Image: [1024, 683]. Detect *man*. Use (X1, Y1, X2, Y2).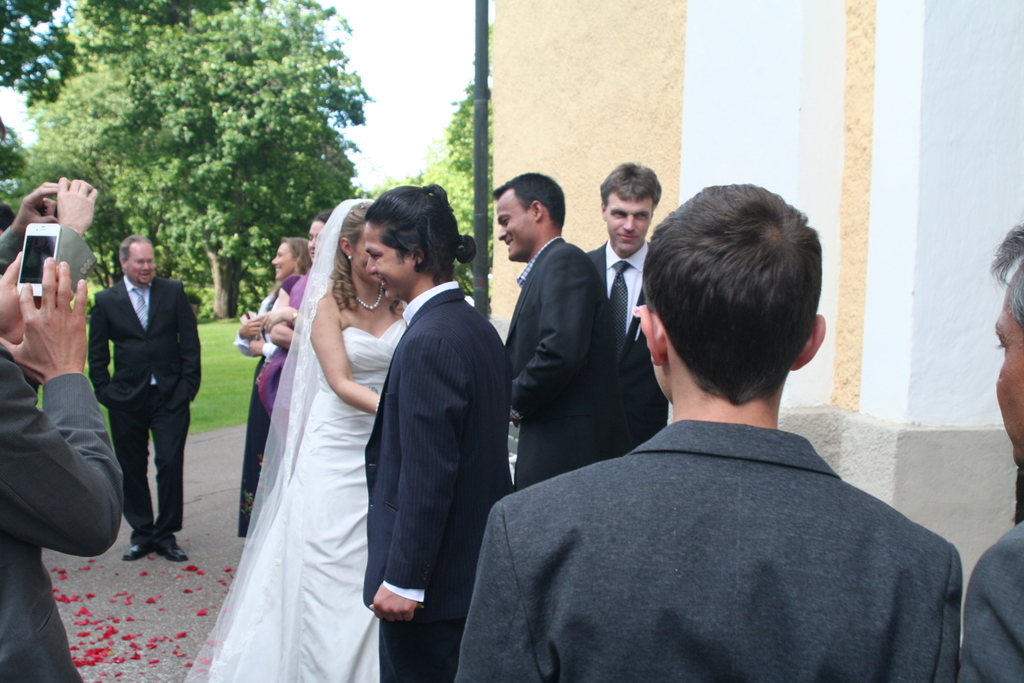
(93, 231, 201, 570).
